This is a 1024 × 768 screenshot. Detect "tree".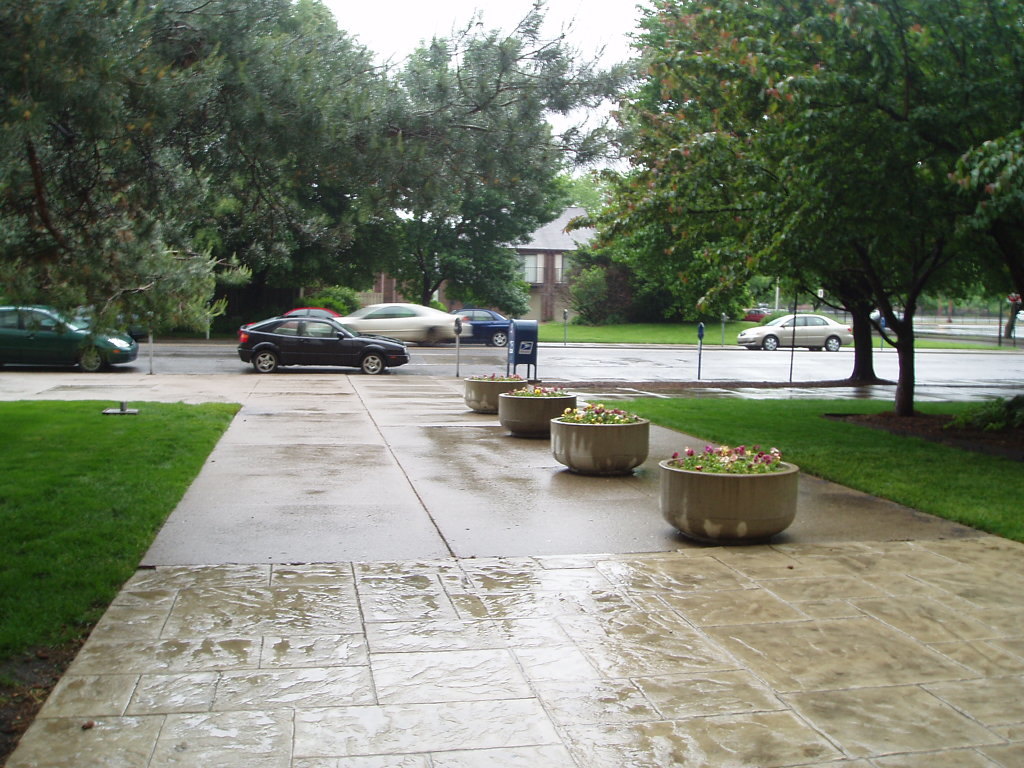
BBox(350, 0, 610, 308).
